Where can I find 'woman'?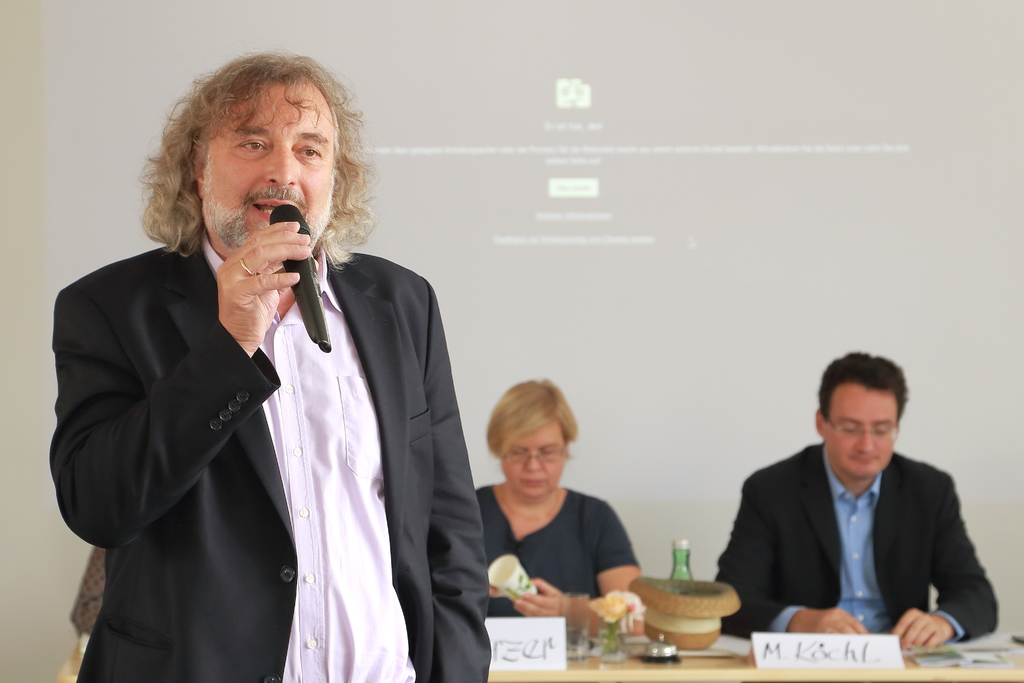
You can find it at bbox(463, 377, 664, 652).
